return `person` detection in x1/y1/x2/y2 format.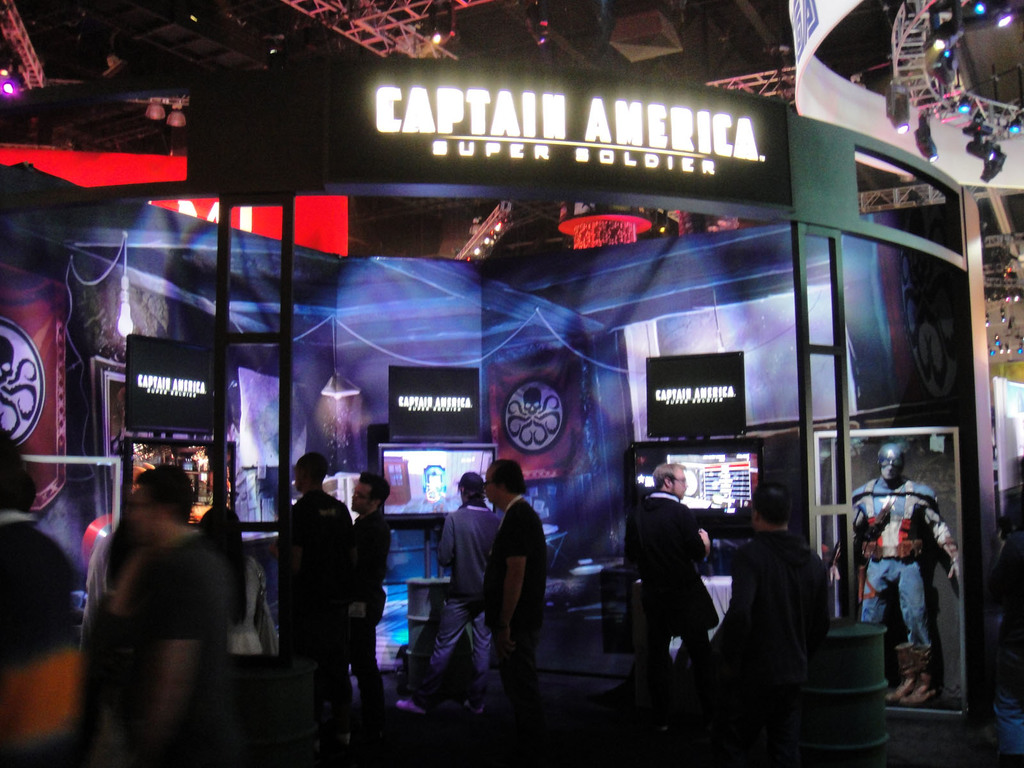
717/486/834/766.
